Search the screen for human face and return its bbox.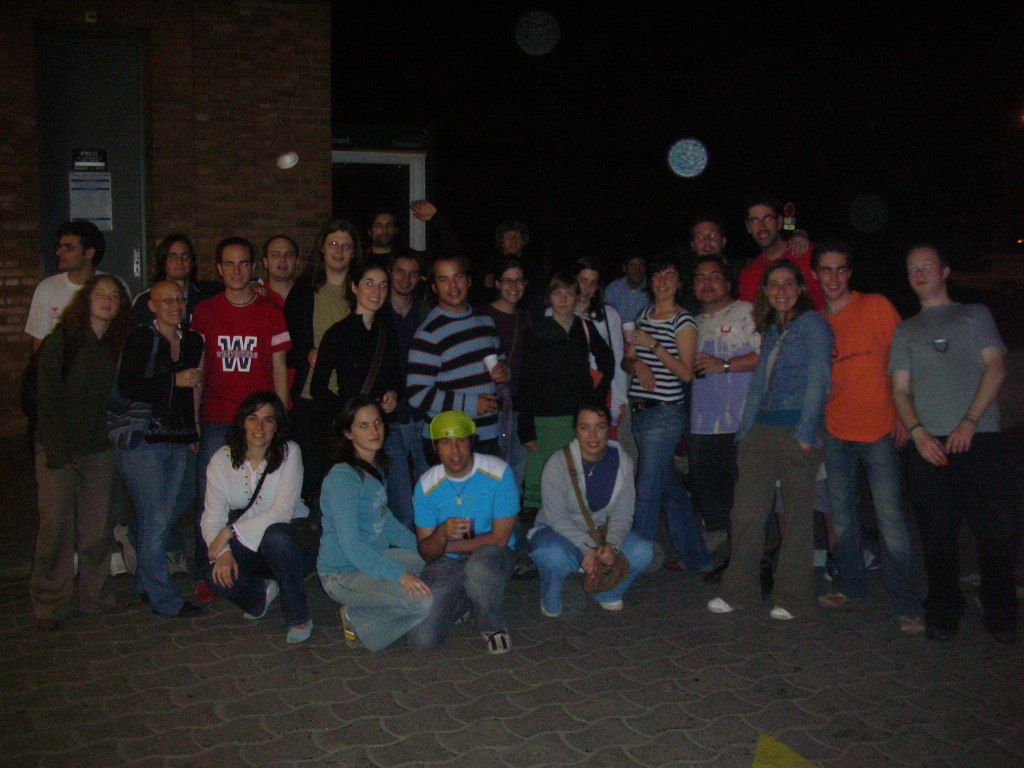
Found: locate(326, 229, 357, 271).
